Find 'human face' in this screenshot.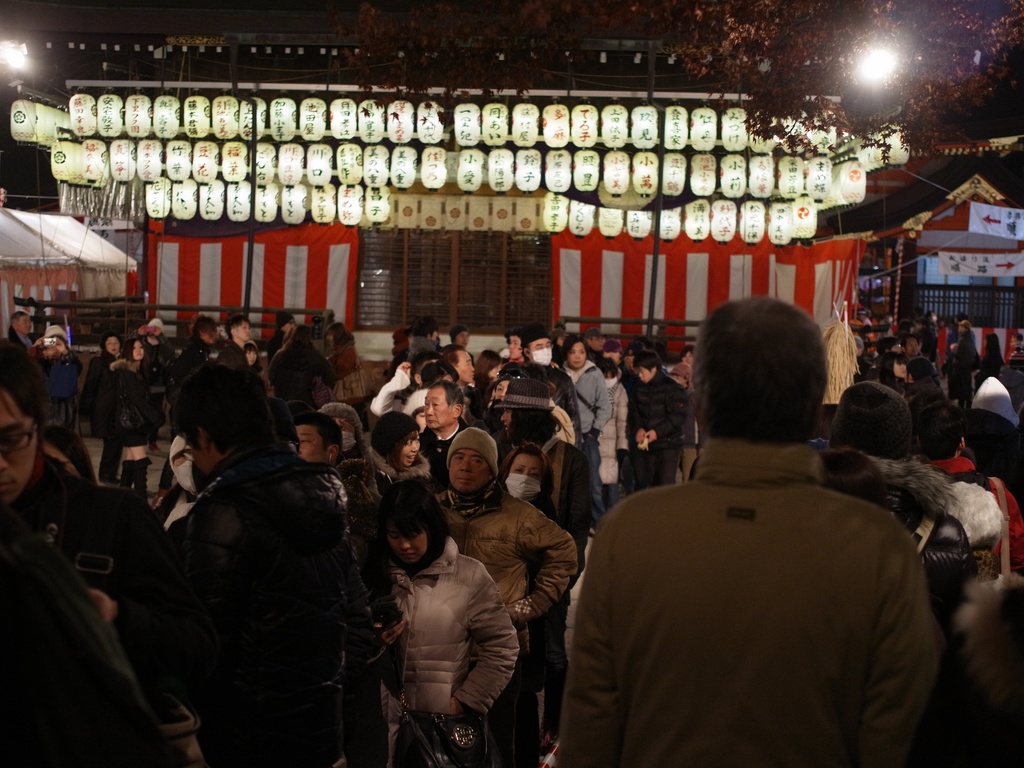
The bounding box for 'human face' is {"x1": 636, "y1": 367, "x2": 653, "y2": 383}.
